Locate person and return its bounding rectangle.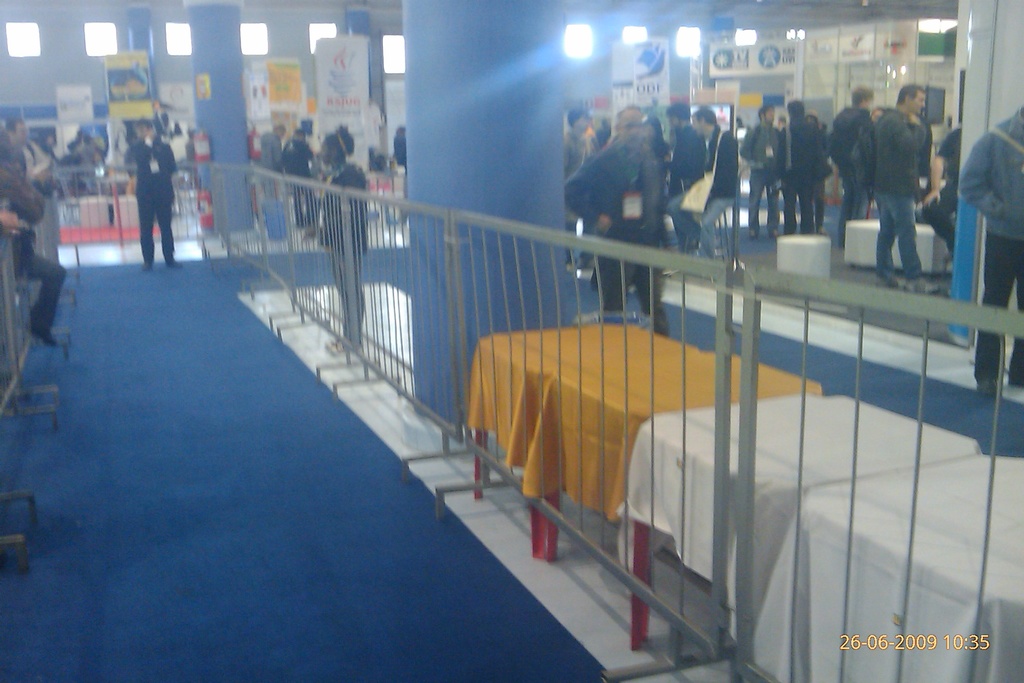
locate(321, 121, 378, 356).
